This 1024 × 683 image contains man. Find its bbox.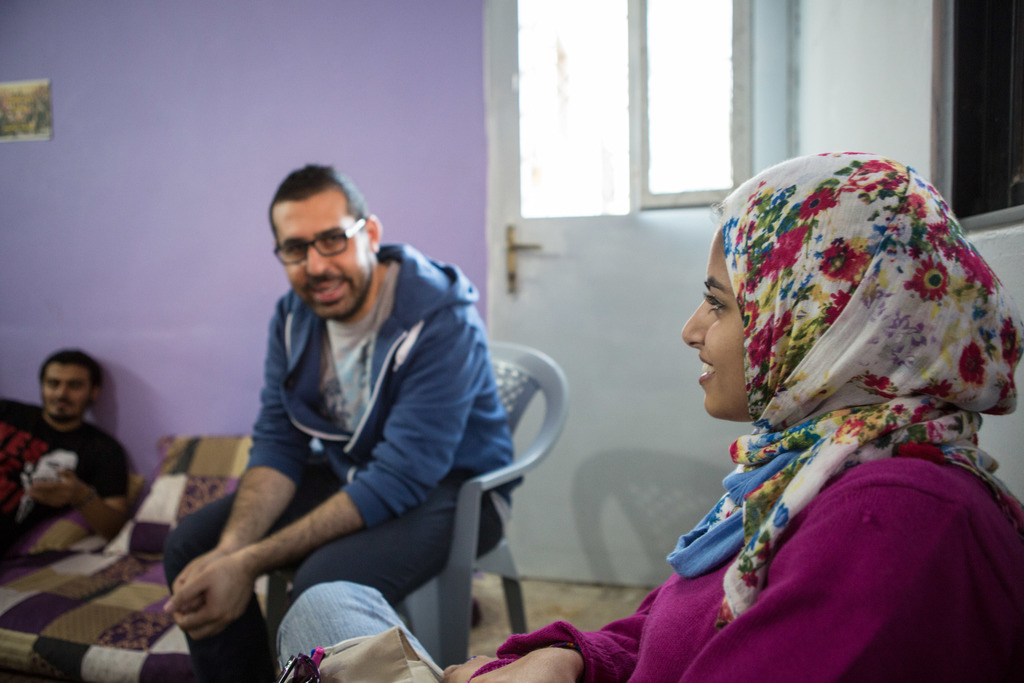
detection(159, 161, 542, 679).
